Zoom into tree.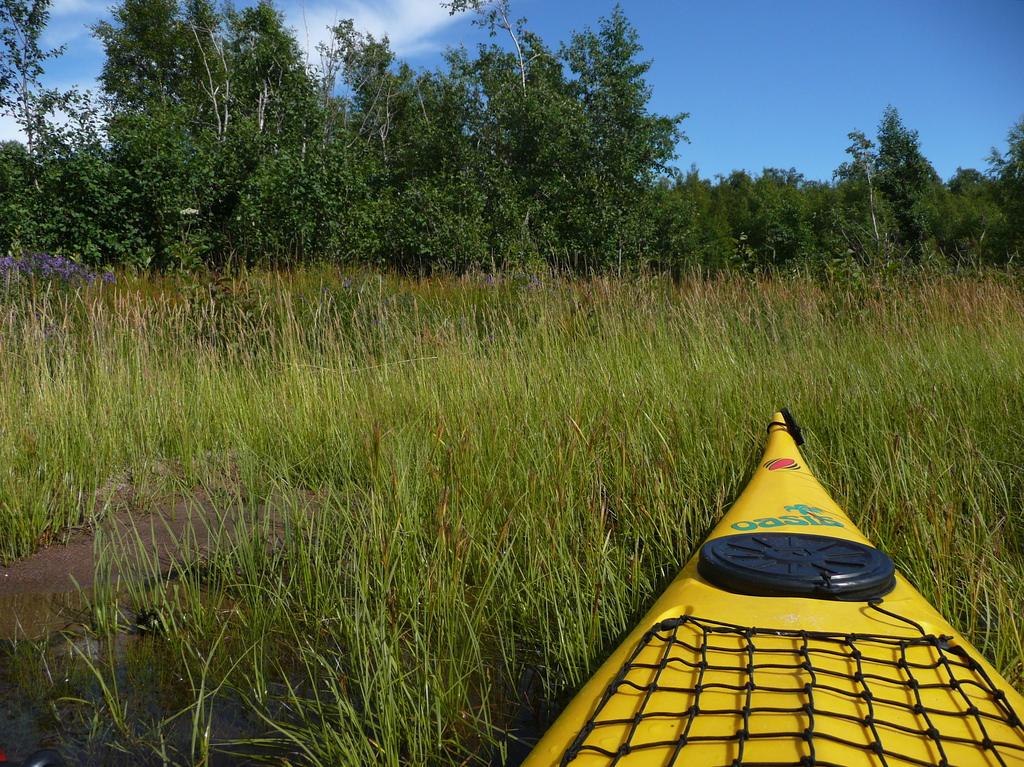
Zoom target: (x1=0, y1=0, x2=99, y2=272).
